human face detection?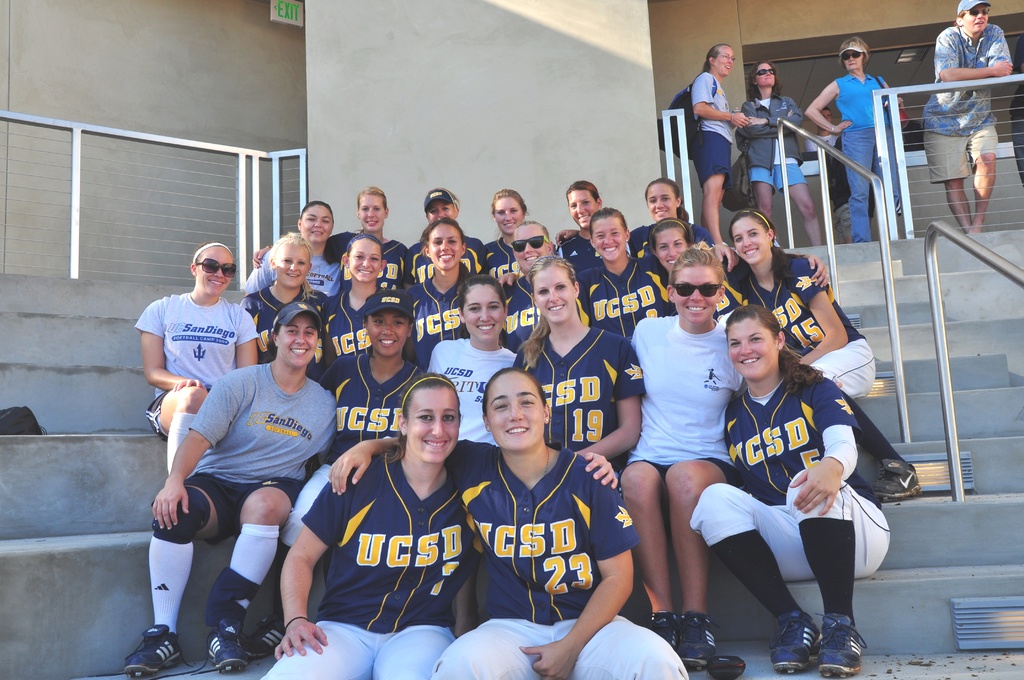
355, 193, 385, 231
